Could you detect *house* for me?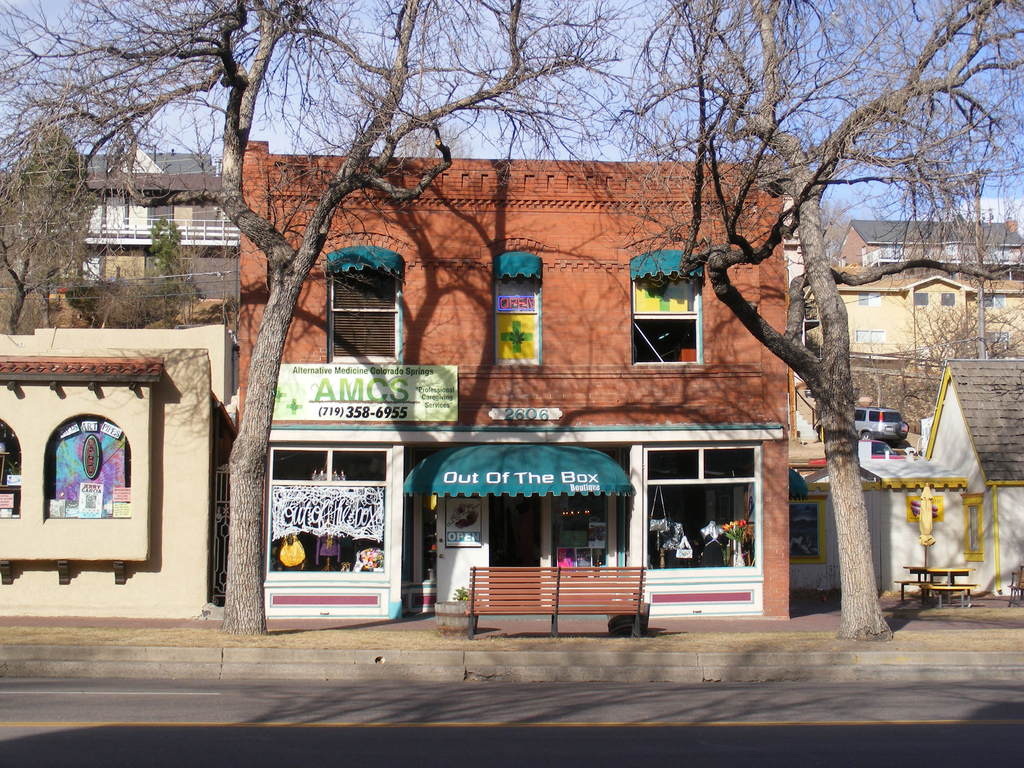
Detection result: (x1=237, y1=139, x2=781, y2=620).
